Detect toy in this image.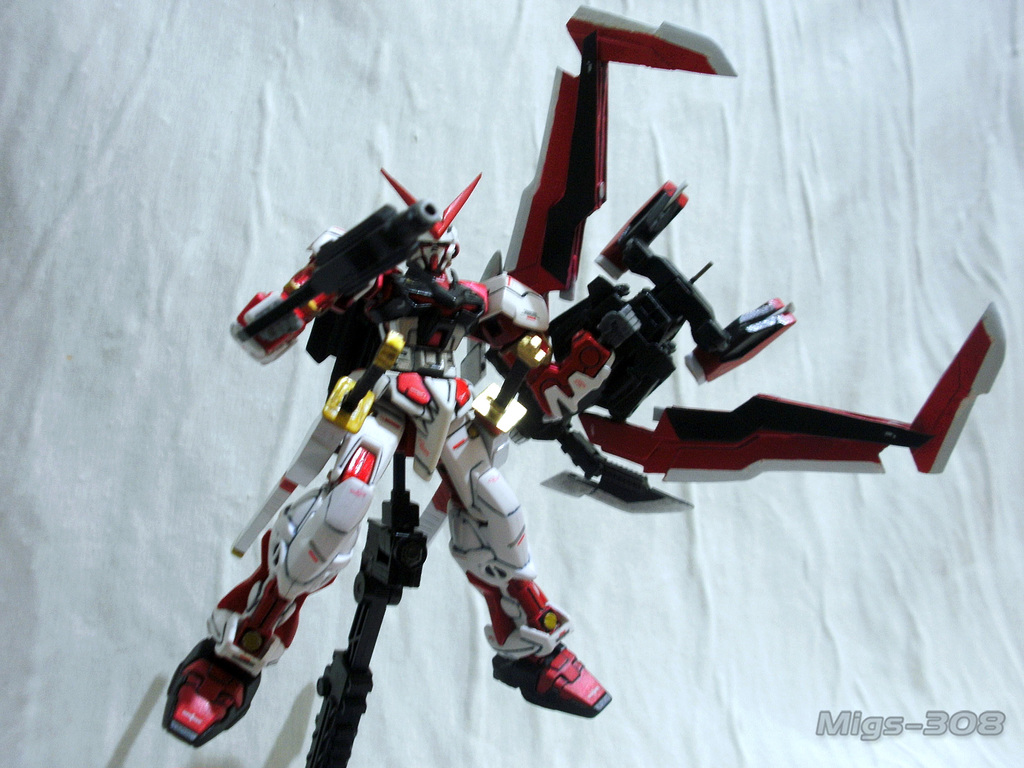
Detection: locate(157, 4, 1008, 751).
